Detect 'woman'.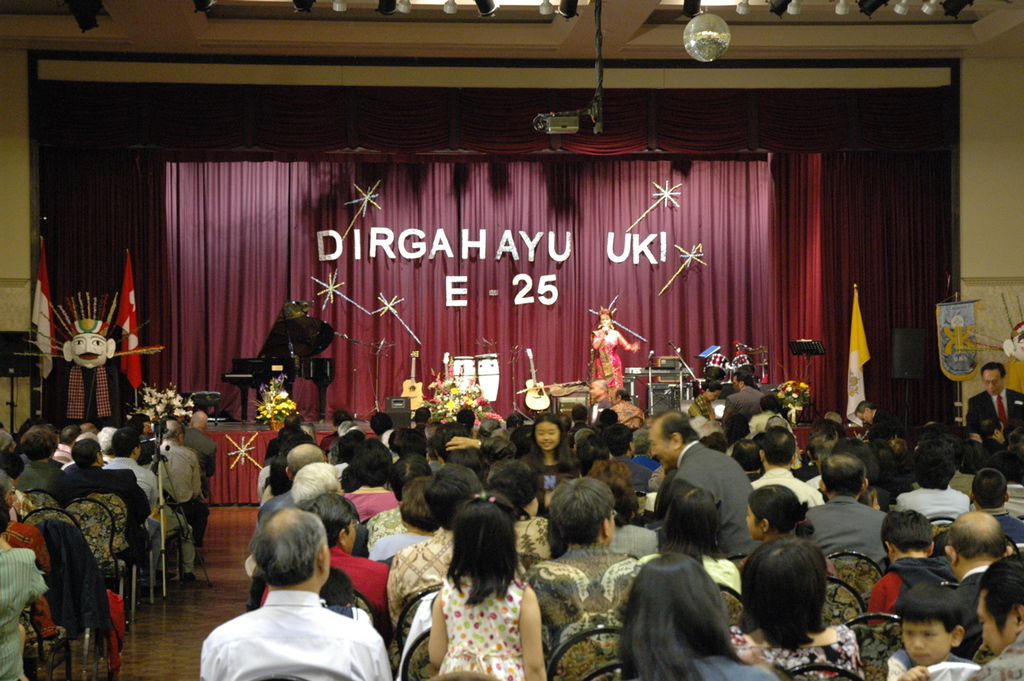
Detected at left=629, top=551, right=787, bottom=680.
